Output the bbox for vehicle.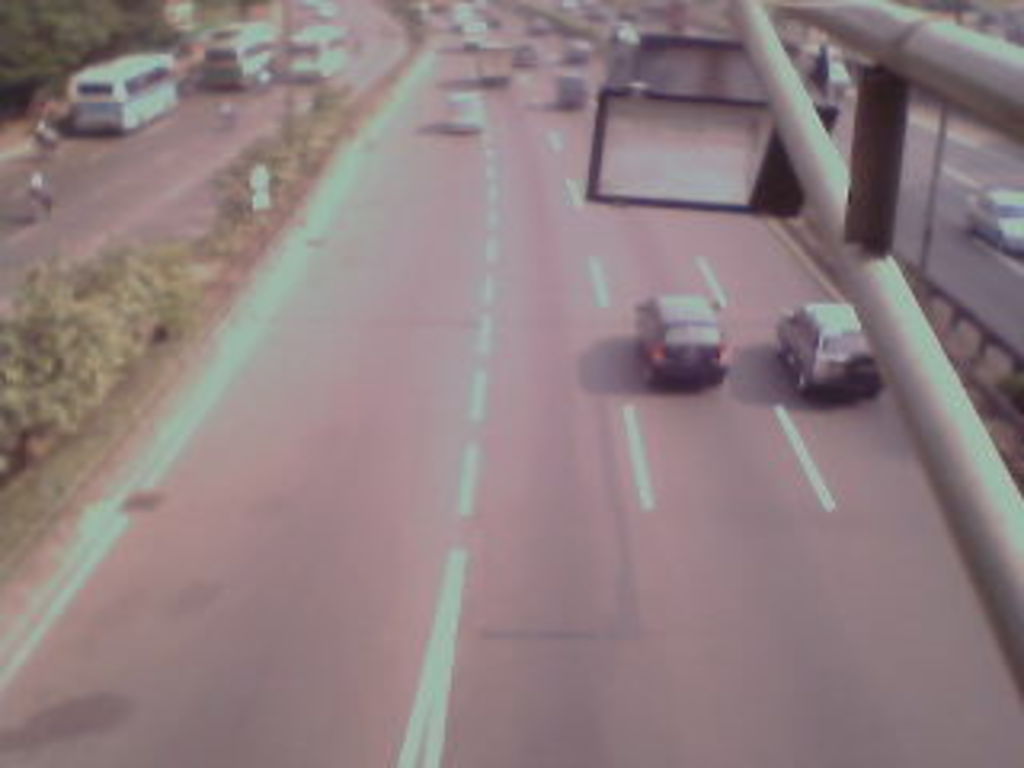
960 186 1021 259.
